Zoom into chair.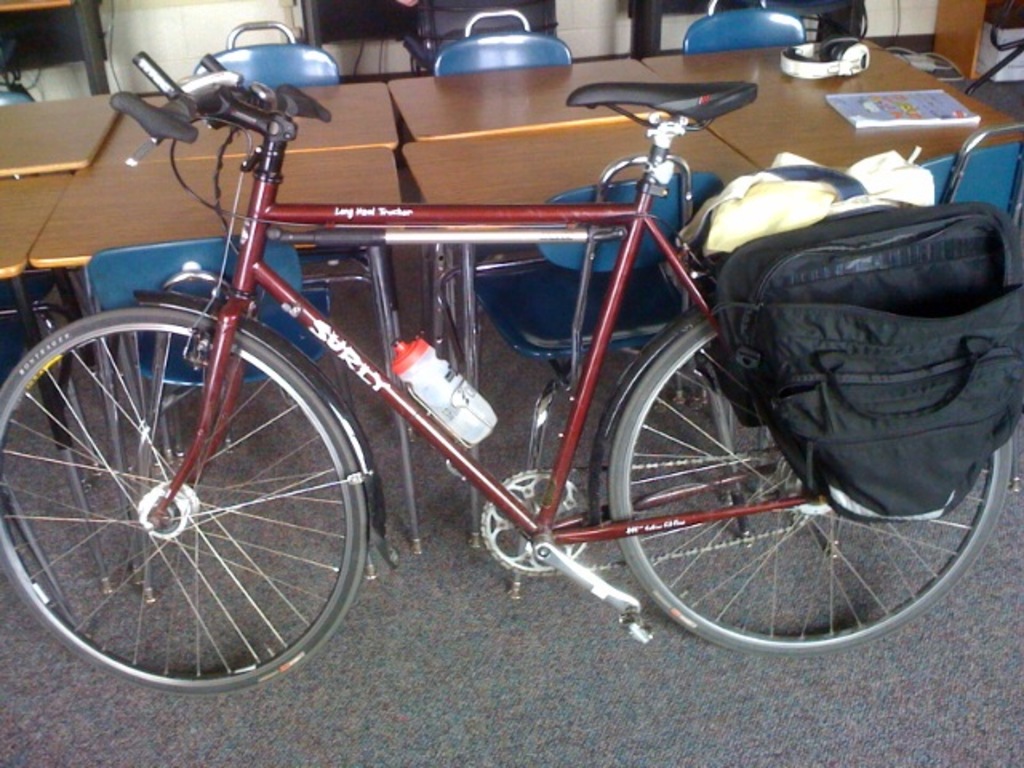
Zoom target: [920,122,1022,230].
